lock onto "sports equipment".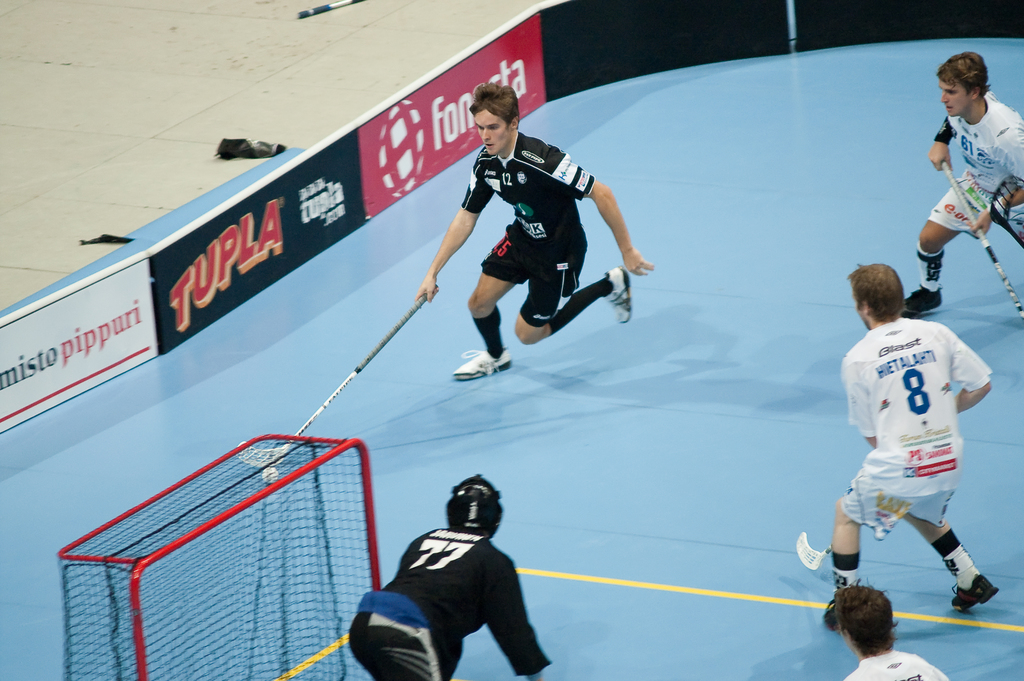
Locked: l=58, t=435, r=381, b=680.
